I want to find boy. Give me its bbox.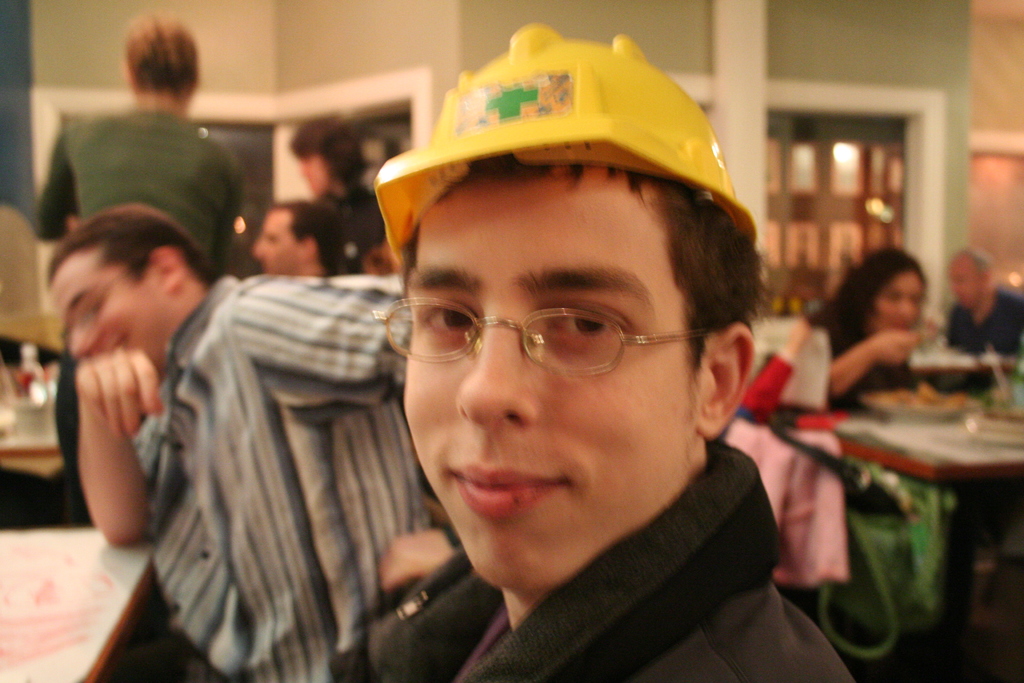
(301,28,829,670).
